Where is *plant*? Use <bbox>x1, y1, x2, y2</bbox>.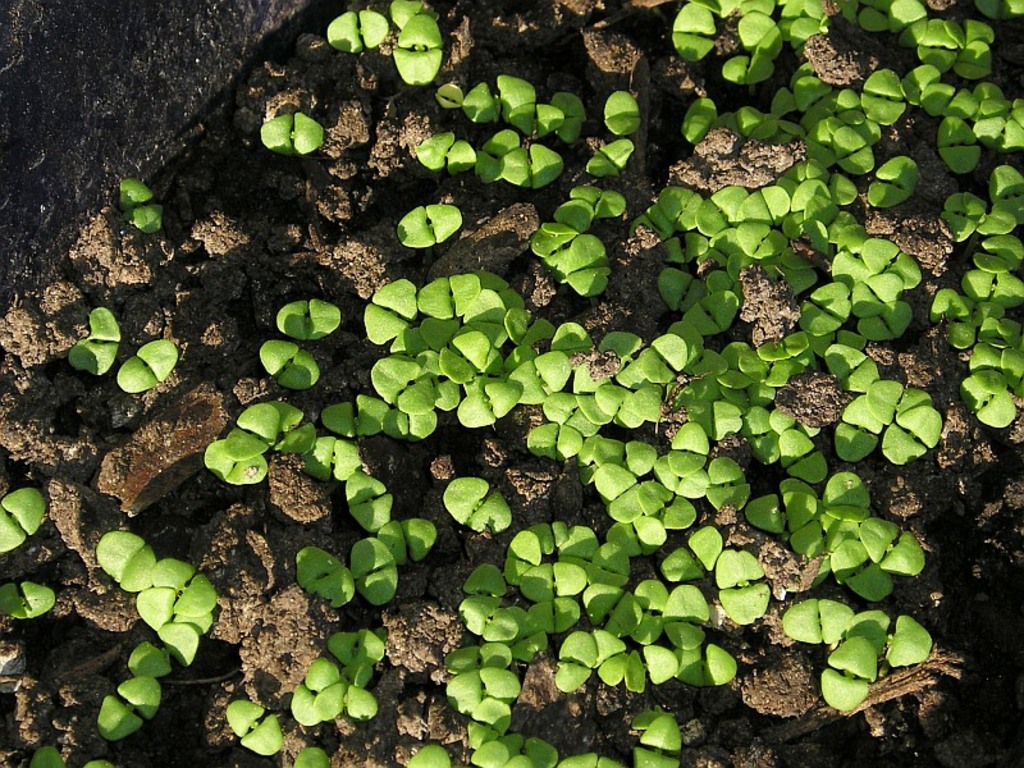
<bbox>348, 466, 397, 534</bbox>.
